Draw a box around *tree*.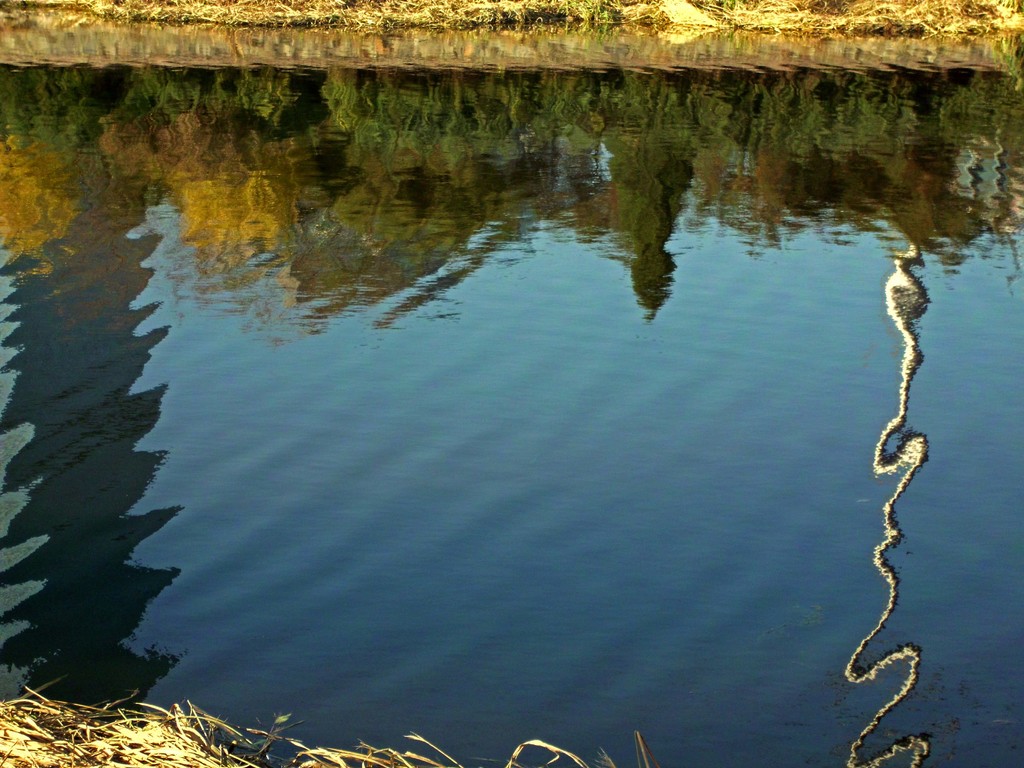
x1=0 y1=641 x2=710 y2=767.
